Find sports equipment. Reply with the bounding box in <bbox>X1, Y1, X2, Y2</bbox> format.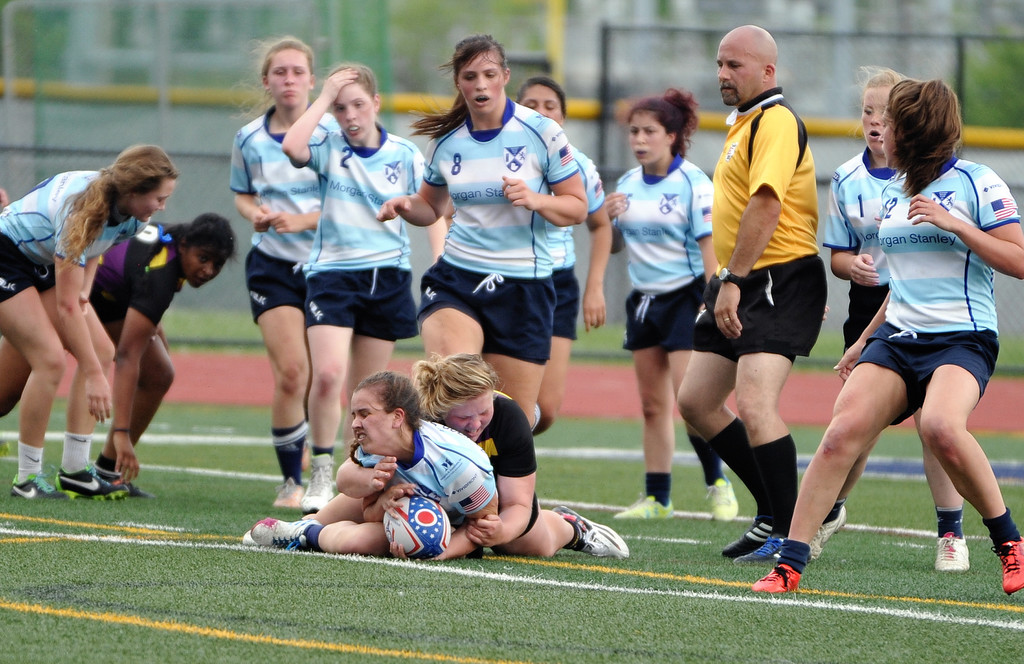
<bbox>808, 499, 850, 561</bbox>.
